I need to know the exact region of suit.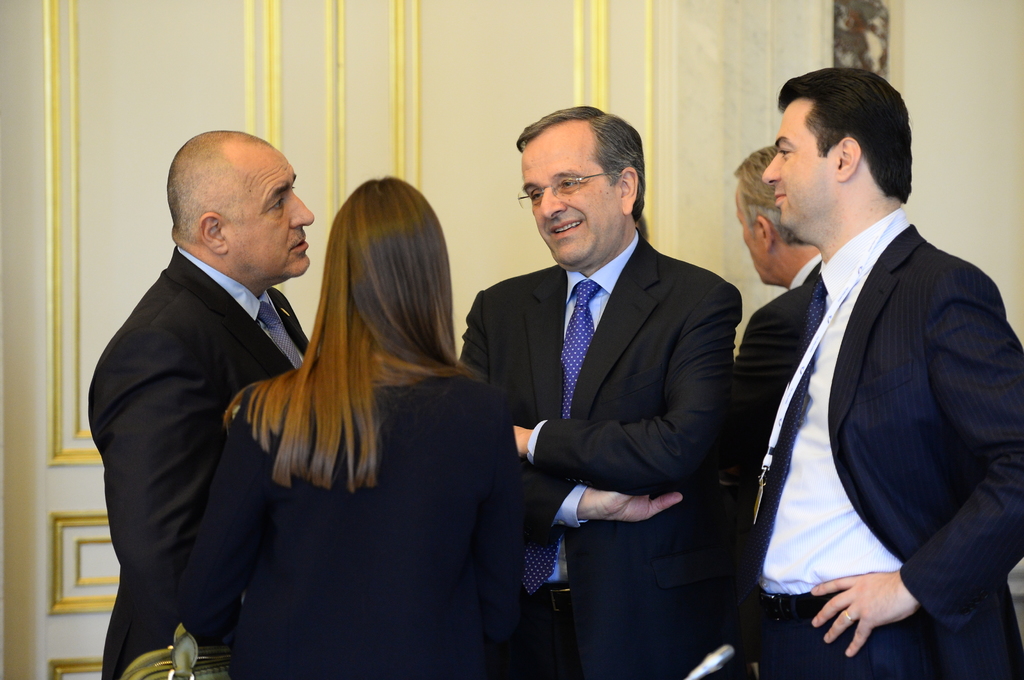
Region: box=[79, 159, 302, 670].
